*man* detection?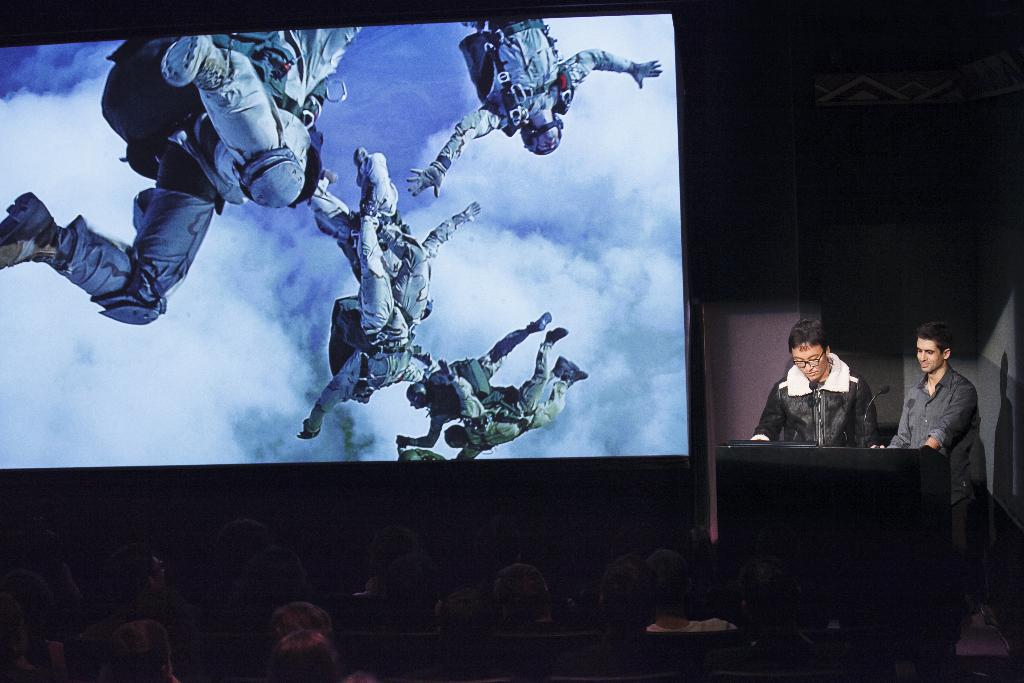
pyautogui.locateOnScreen(753, 320, 884, 448)
